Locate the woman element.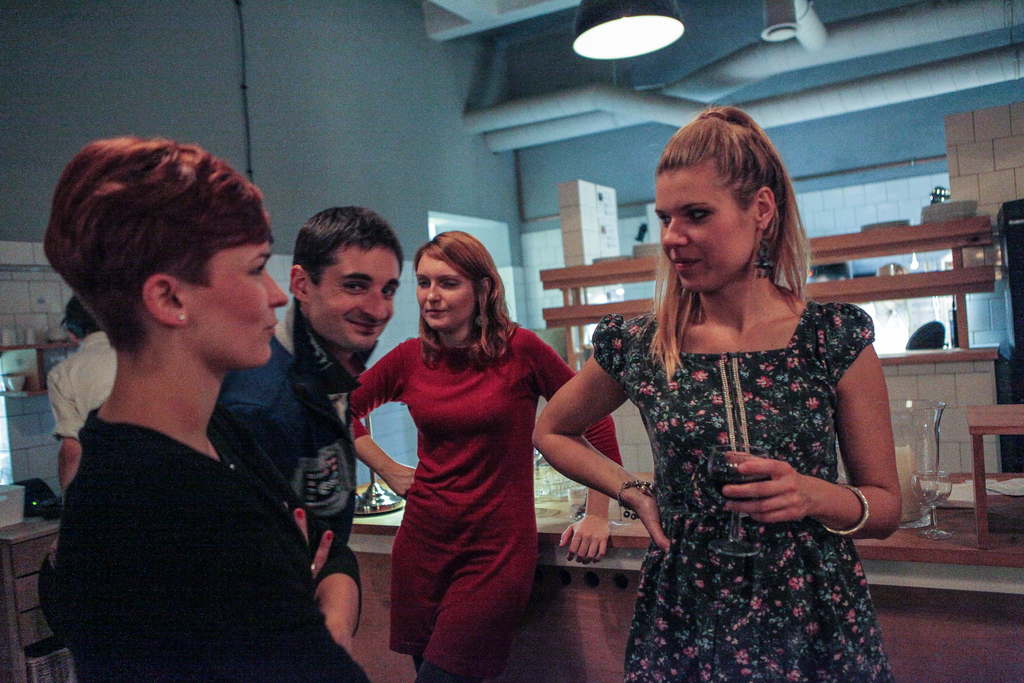
Element bbox: crop(575, 124, 909, 678).
